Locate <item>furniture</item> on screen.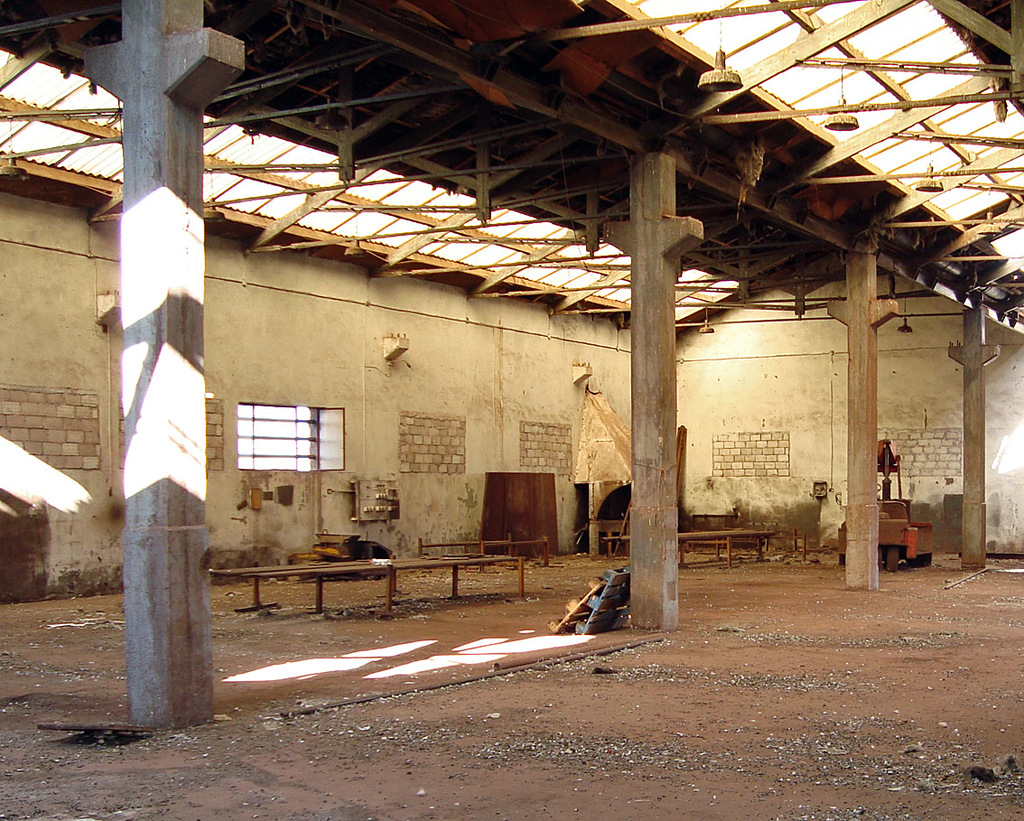
On screen at pyautogui.locateOnScreen(481, 537, 564, 574).
